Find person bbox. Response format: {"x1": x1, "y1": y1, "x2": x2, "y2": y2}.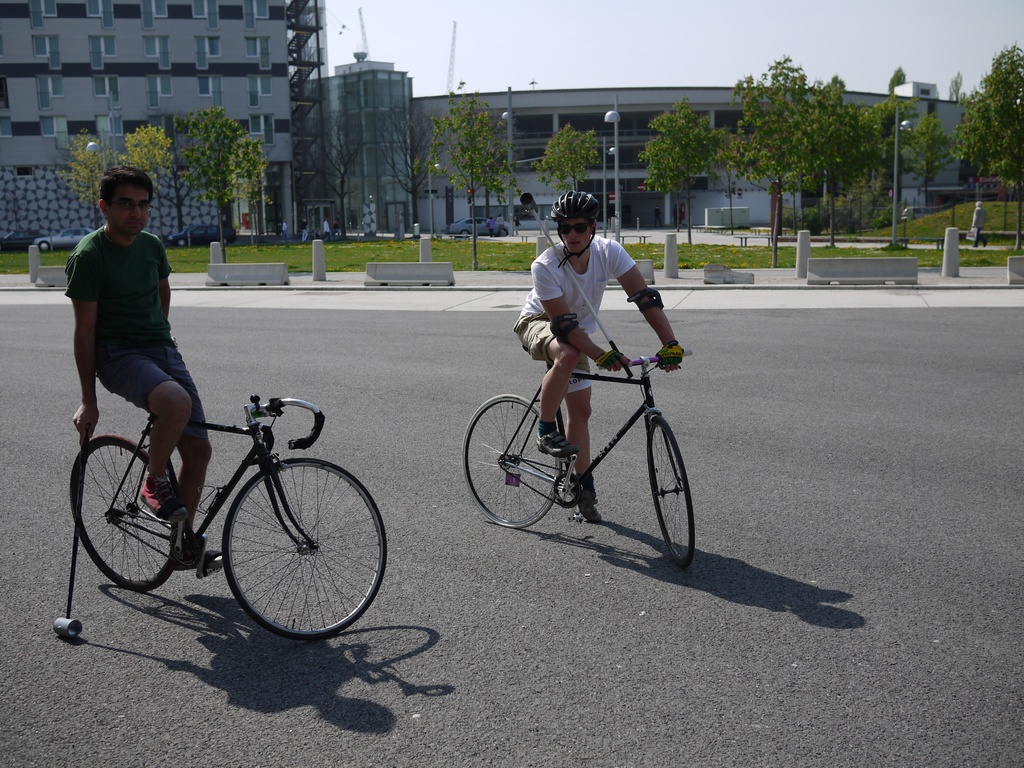
{"x1": 52, "y1": 176, "x2": 196, "y2": 488}.
